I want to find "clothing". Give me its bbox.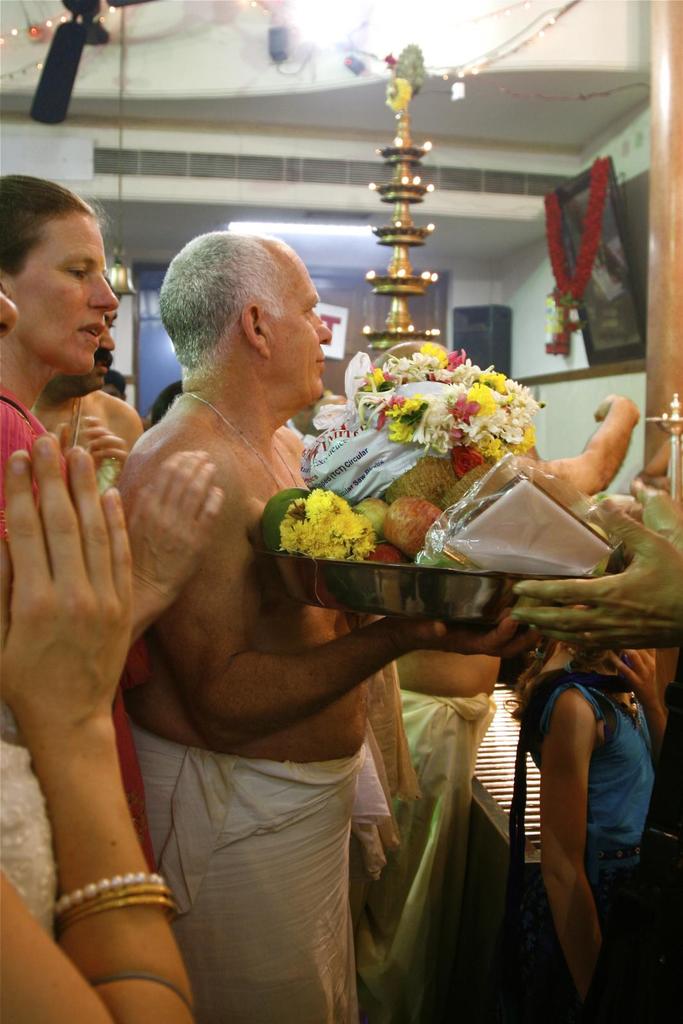
<region>0, 720, 50, 1023</region>.
